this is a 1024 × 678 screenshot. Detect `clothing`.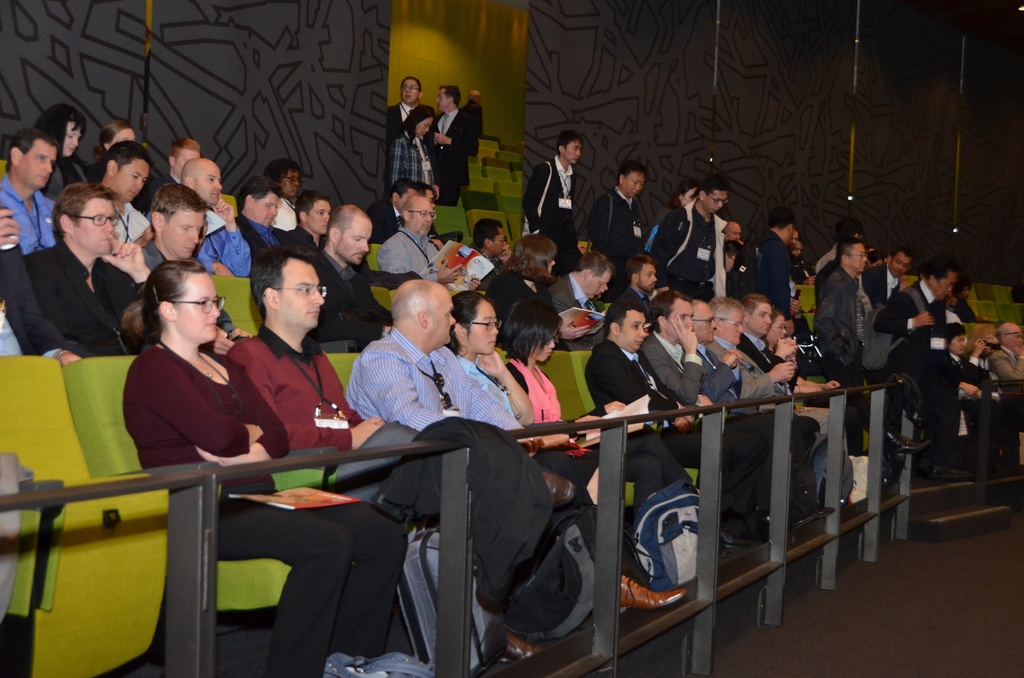
Rect(273, 198, 300, 227).
